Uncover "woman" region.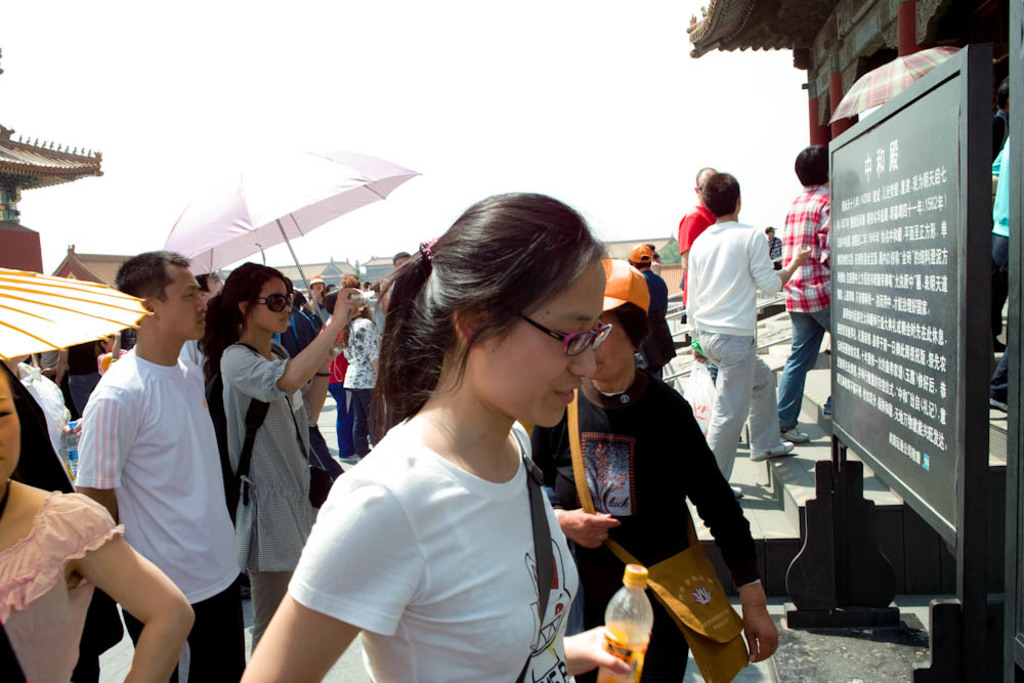
Uncovered: 306,272,326,311.
